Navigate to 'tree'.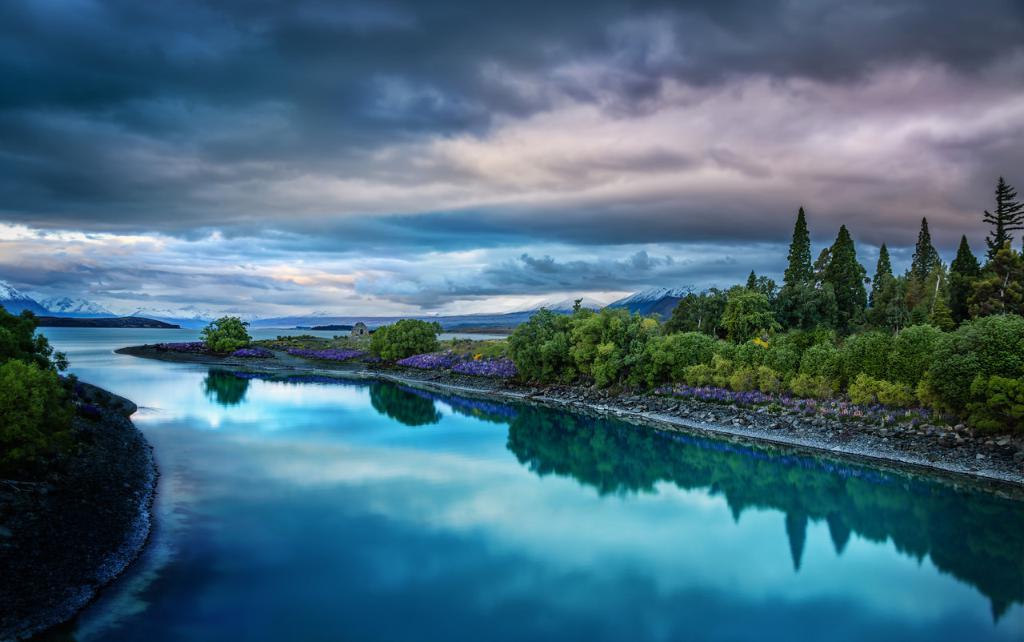
Navigation target: detection(820, 224, 869, 314).
